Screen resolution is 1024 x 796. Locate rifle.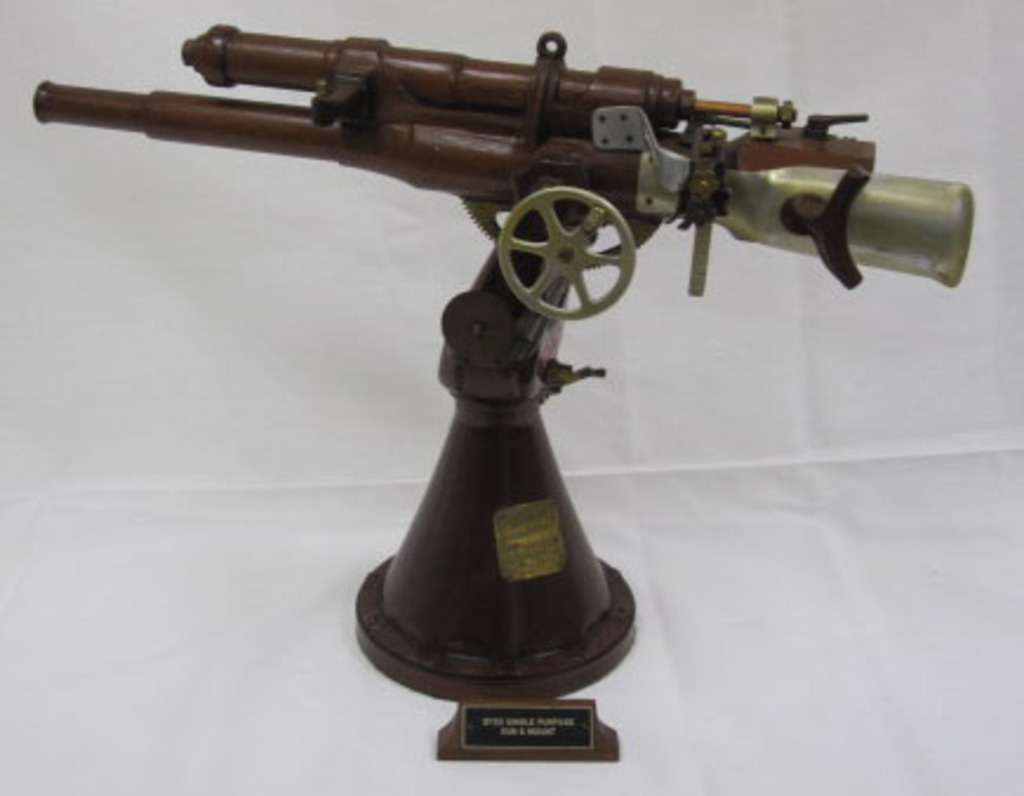
212 35 1003 344.
